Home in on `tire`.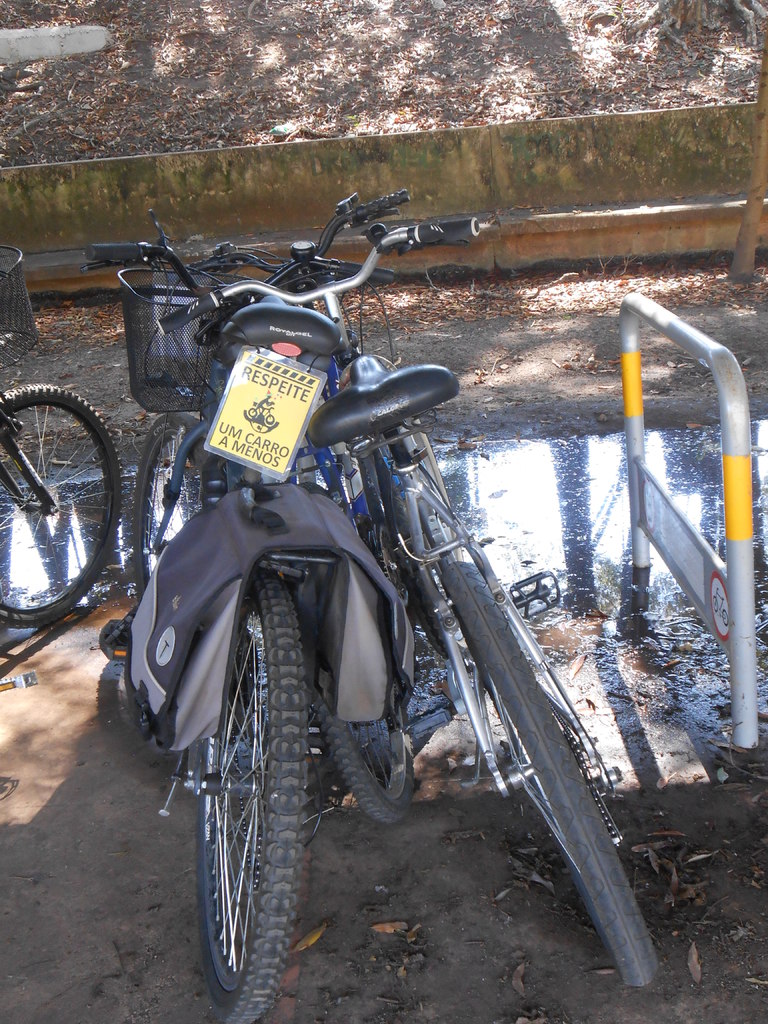
Homed in at region(164, 552, 323, 1023).
